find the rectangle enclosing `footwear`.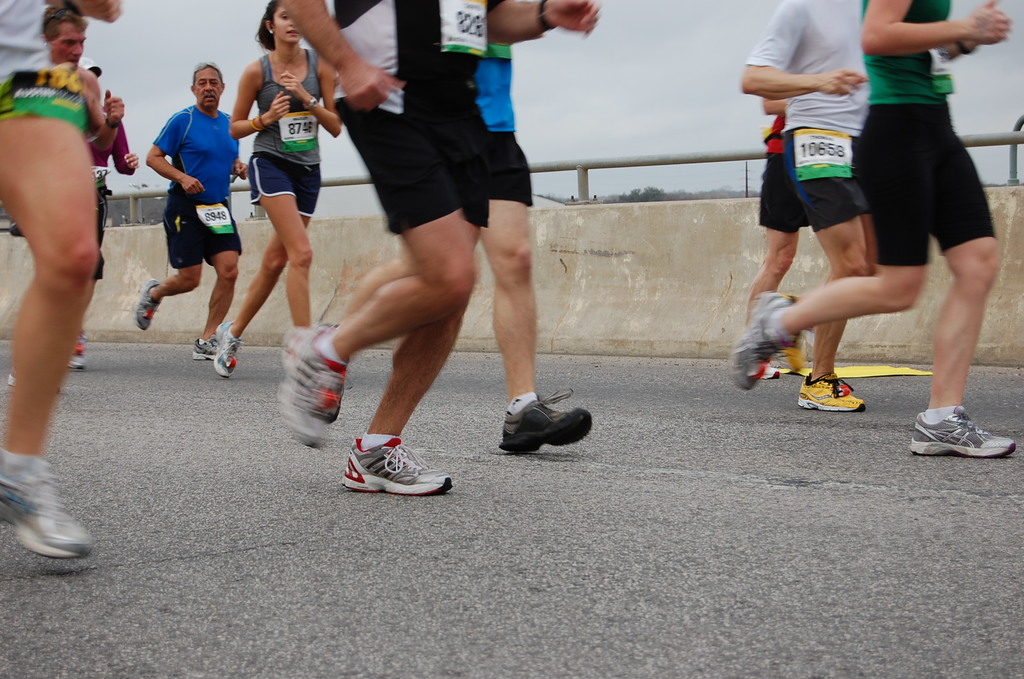
x1=131 y1=281 x2=165 y2=329.
